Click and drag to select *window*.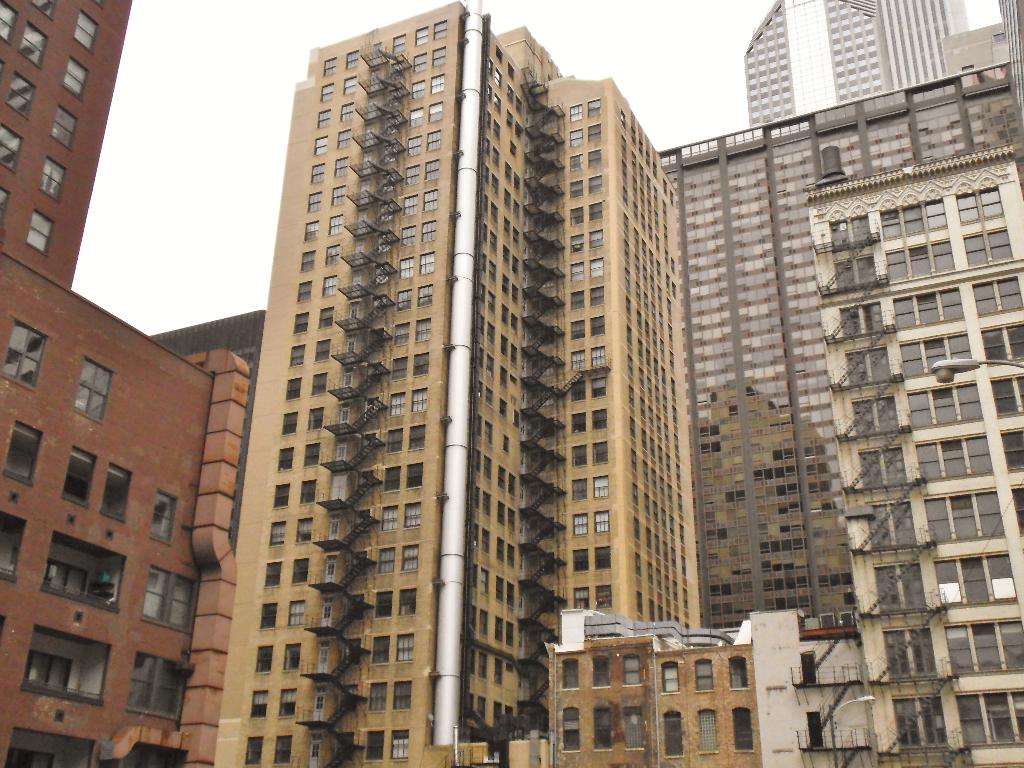
Selection: locate(29, 657, 76, 694).
